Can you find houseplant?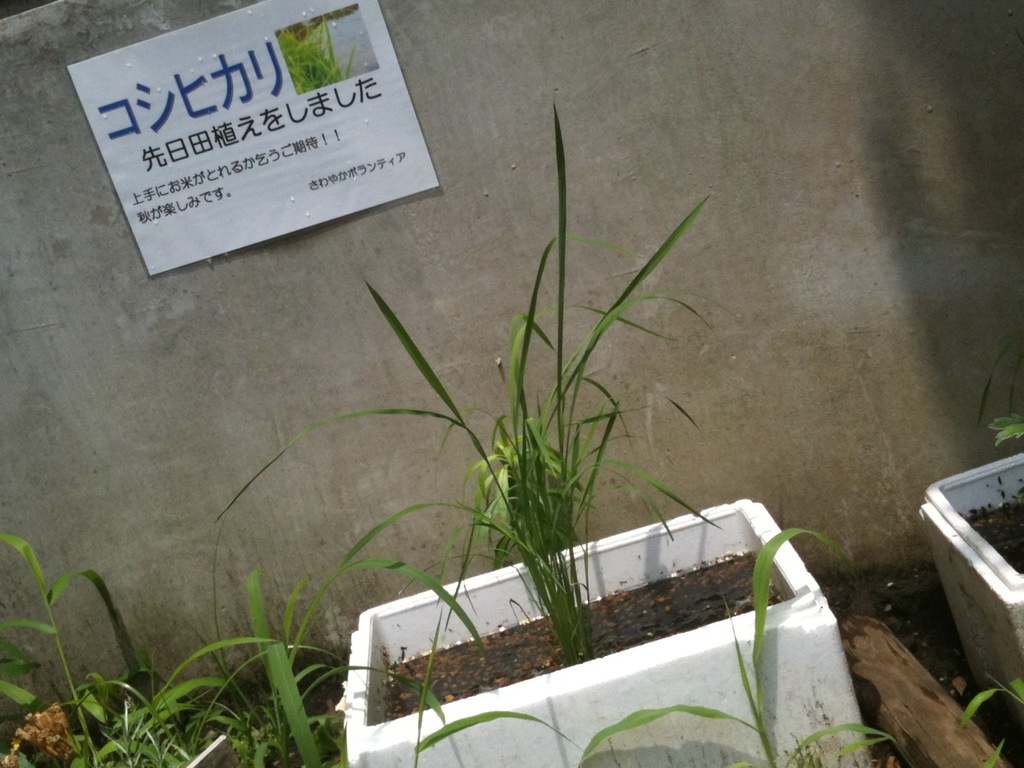
Yes, bounding box: pyautogui.locateOnScreen(913, 409, 1023, 735).
